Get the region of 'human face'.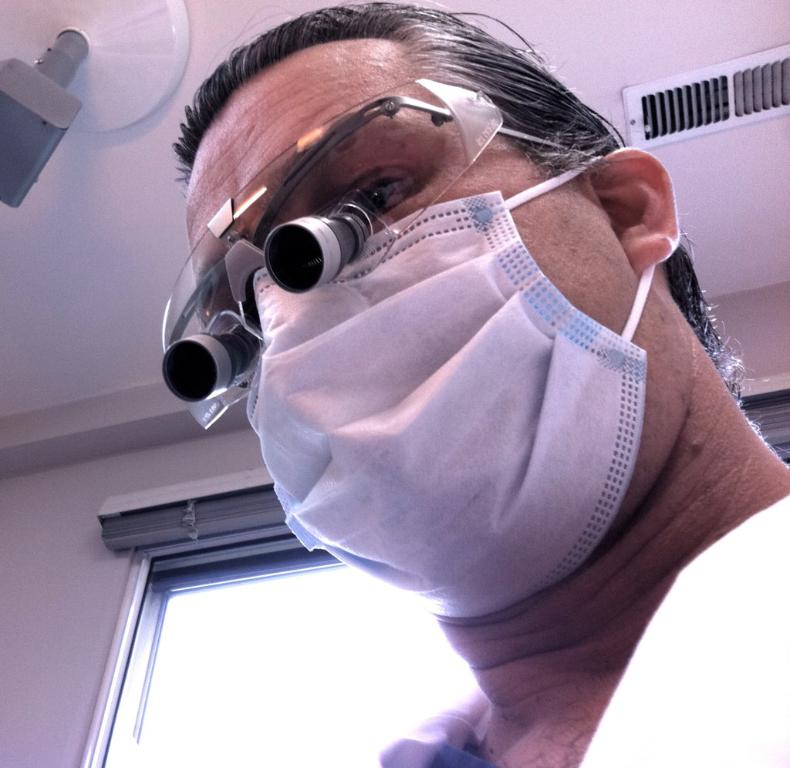
164:31:667:591.
